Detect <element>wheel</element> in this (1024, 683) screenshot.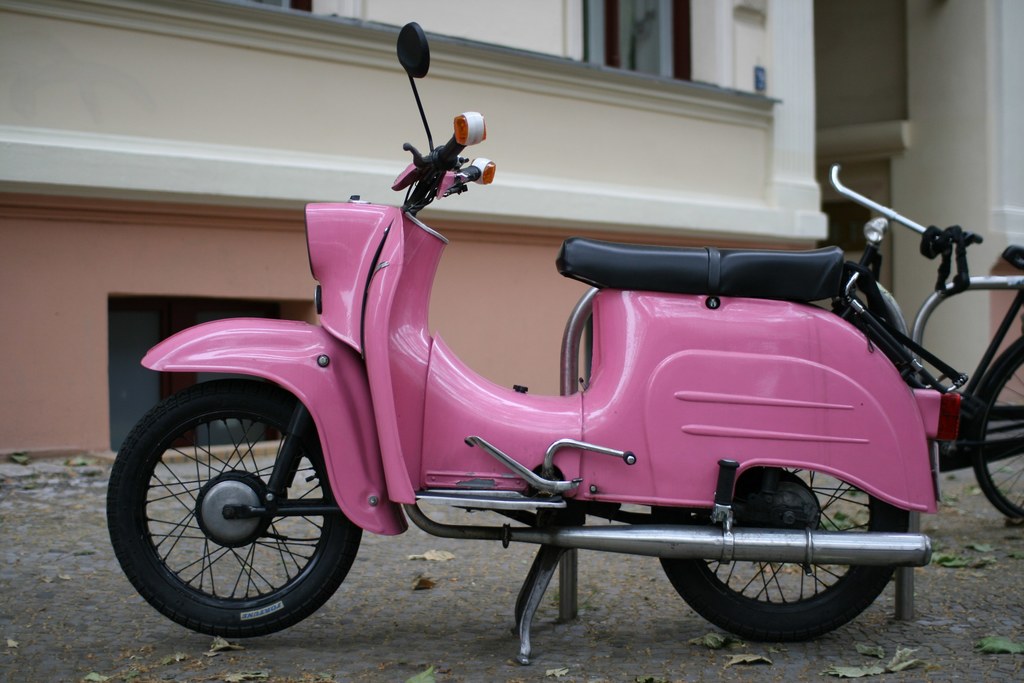
Detection: 646:462:911:646.
